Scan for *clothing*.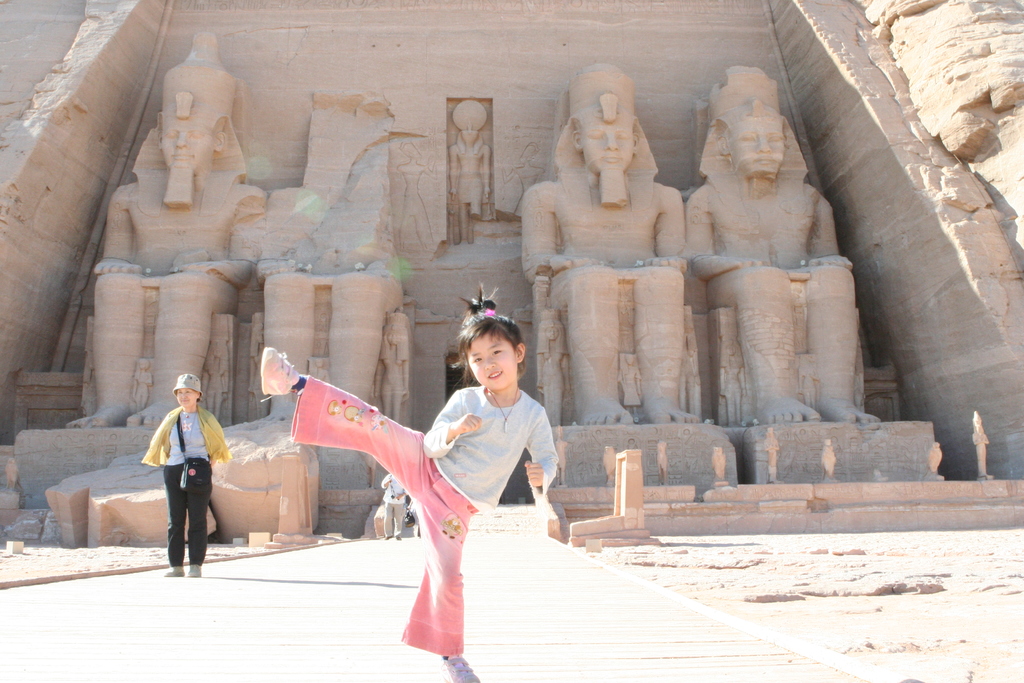
Scan result: [143, 380, 221, 563].
